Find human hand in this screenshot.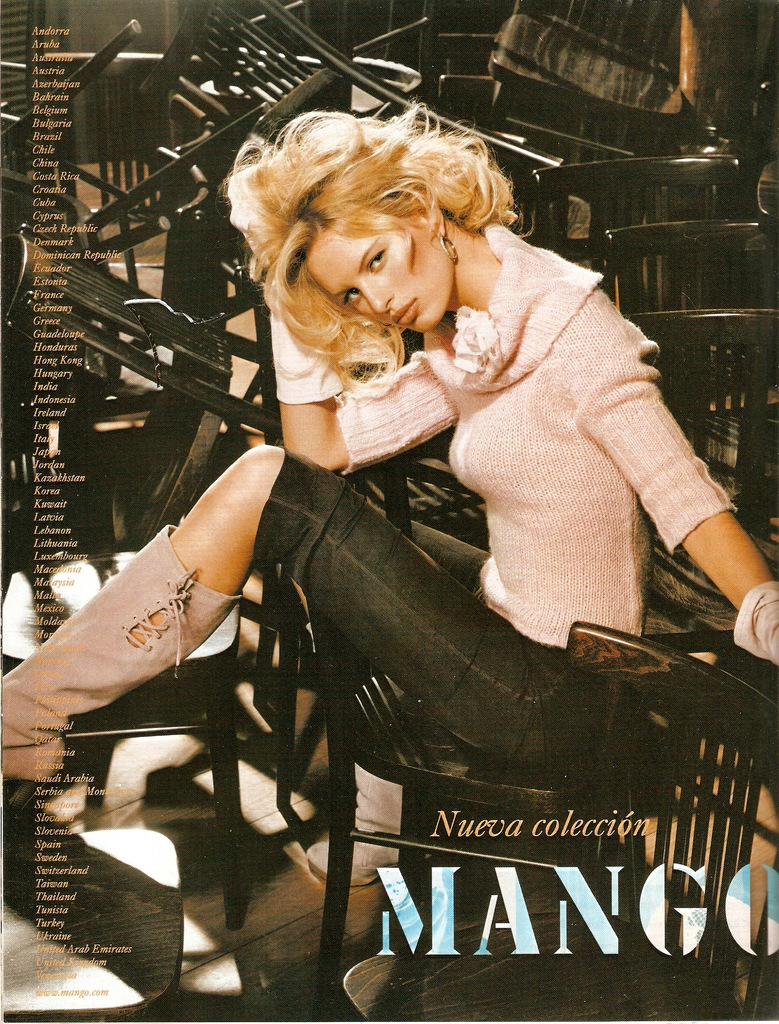
The bounding box for human hand is region(755, 591, 778, 669).
